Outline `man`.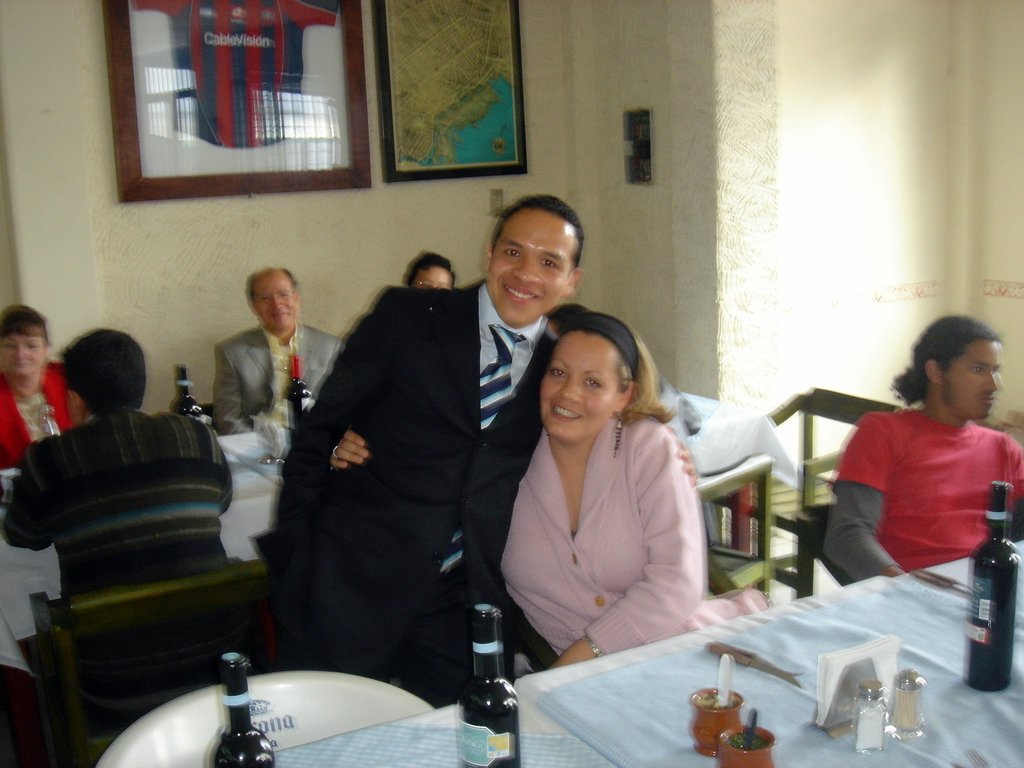
Outline: select_region(237, 196, 739, 717).
